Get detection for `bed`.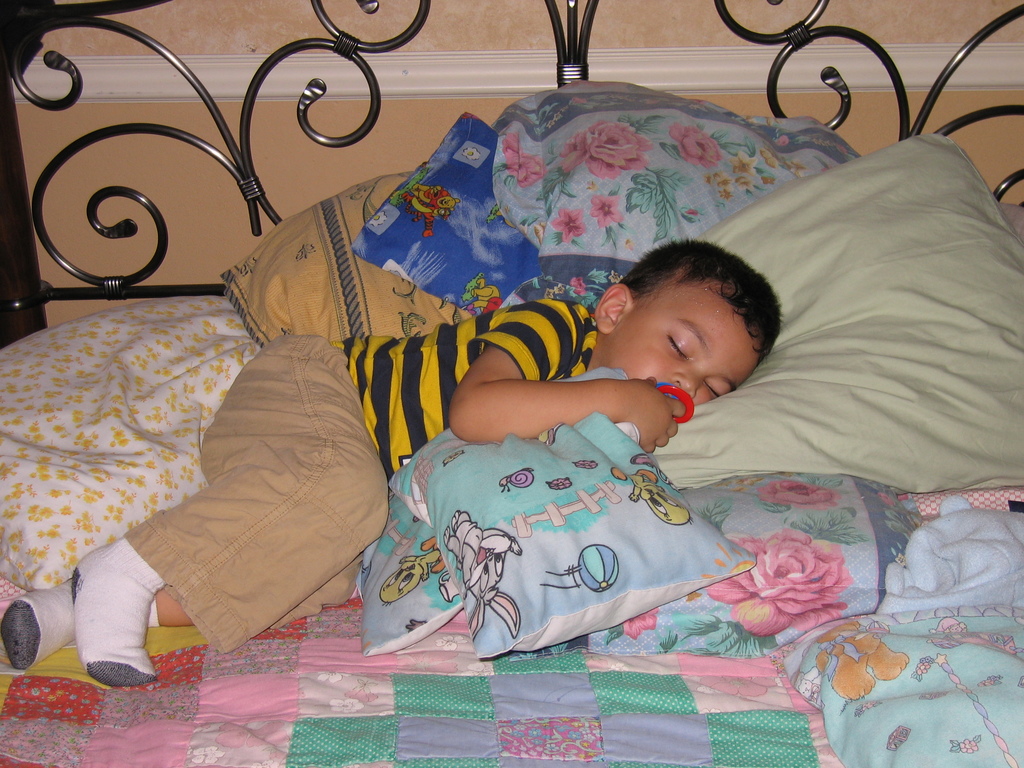
Detection: crop(8, 0, 1021, 767).
